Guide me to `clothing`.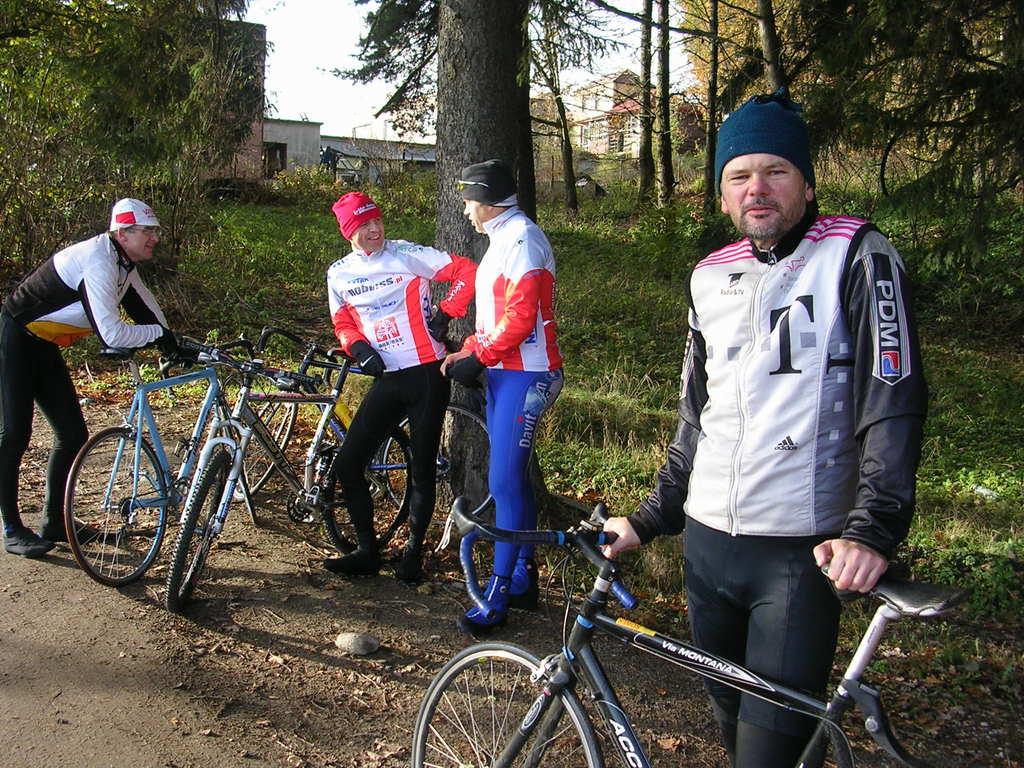
Guidance: pyautogui.locateOnScreen(323, 237, 479, 543).
